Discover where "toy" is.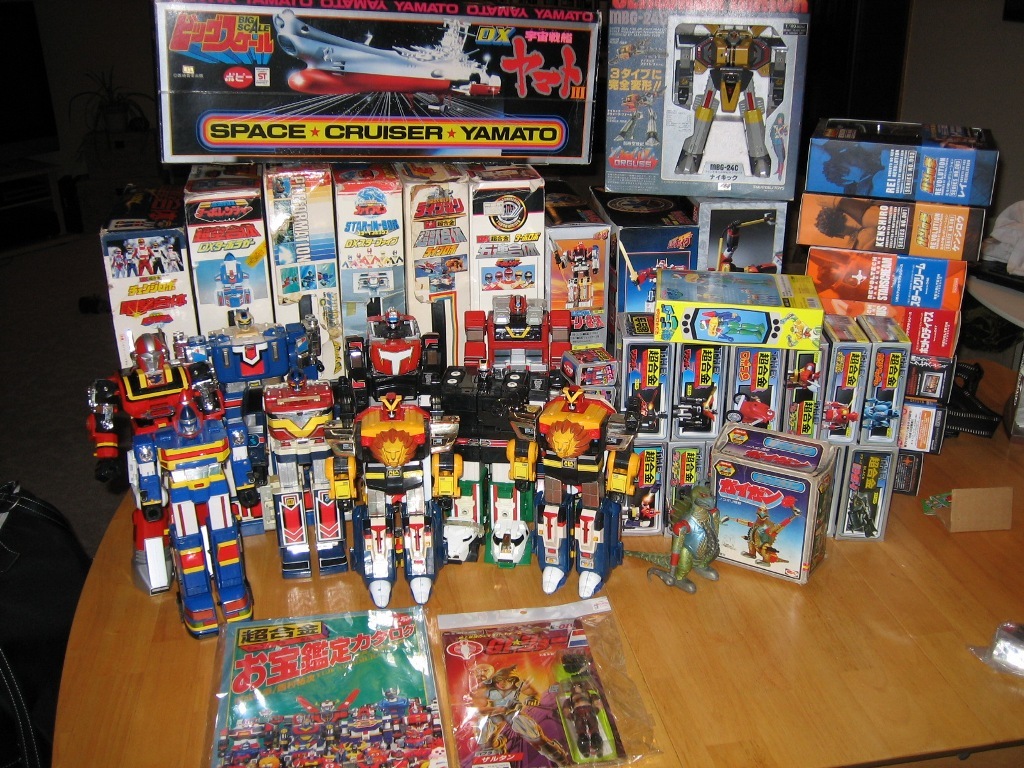
Discovered at locate(253, 393, 328, 453).
